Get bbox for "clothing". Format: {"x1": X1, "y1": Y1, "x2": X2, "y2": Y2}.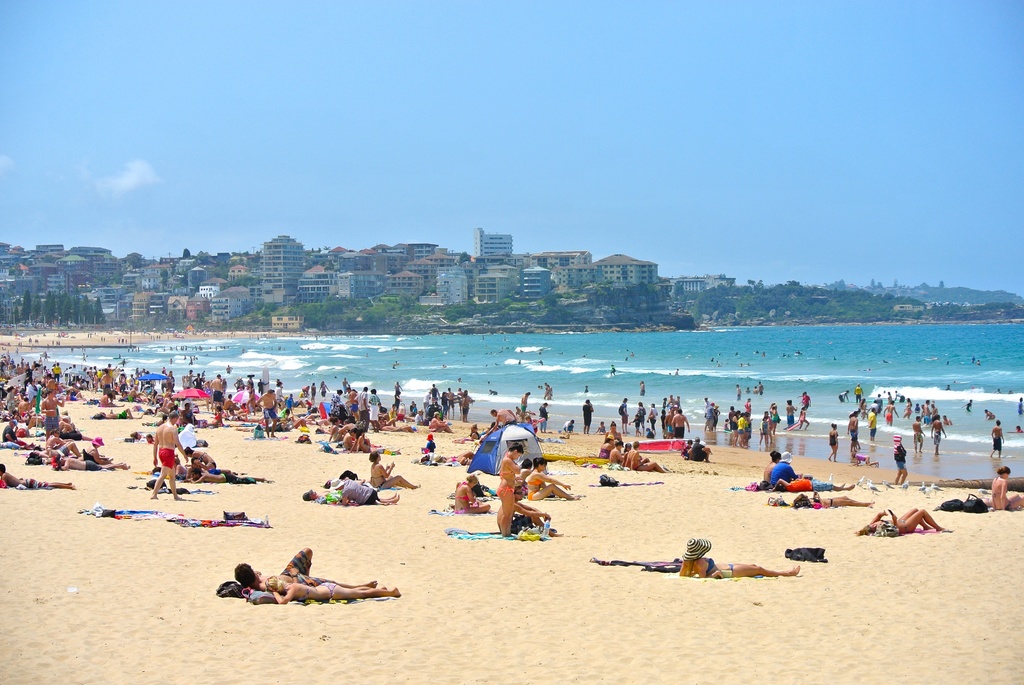
{"x1": 353, "y1": 391, "x2": 368, "y2": 430}.
